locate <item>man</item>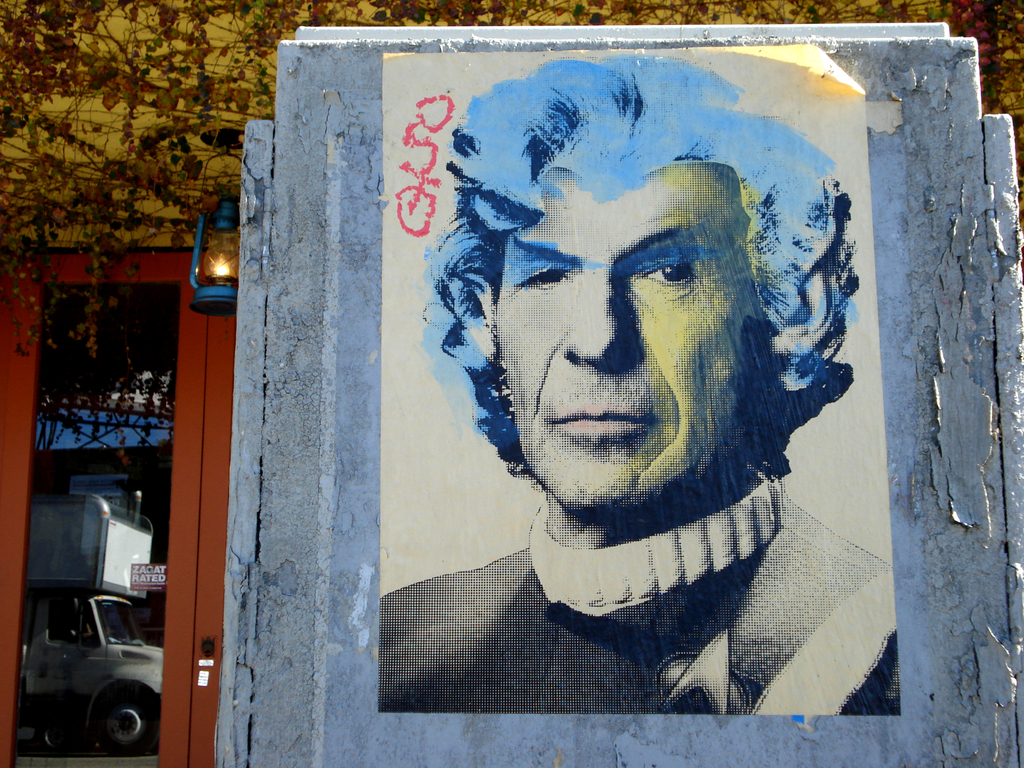
rect(326, 47, 907, 685)
